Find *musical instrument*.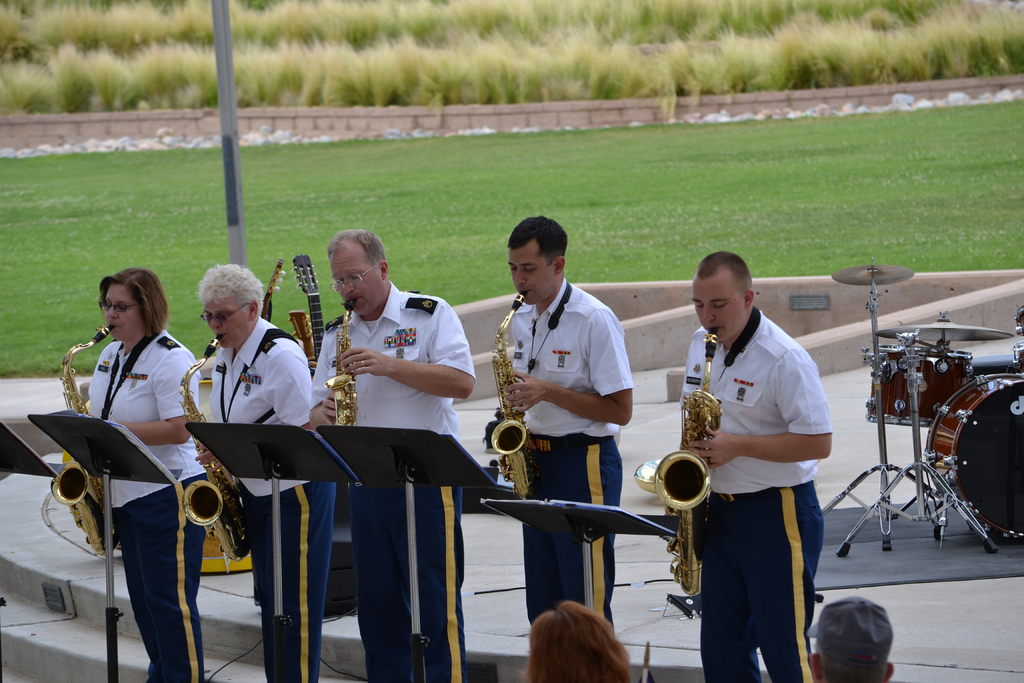
region(296, 252, 330, 357).
